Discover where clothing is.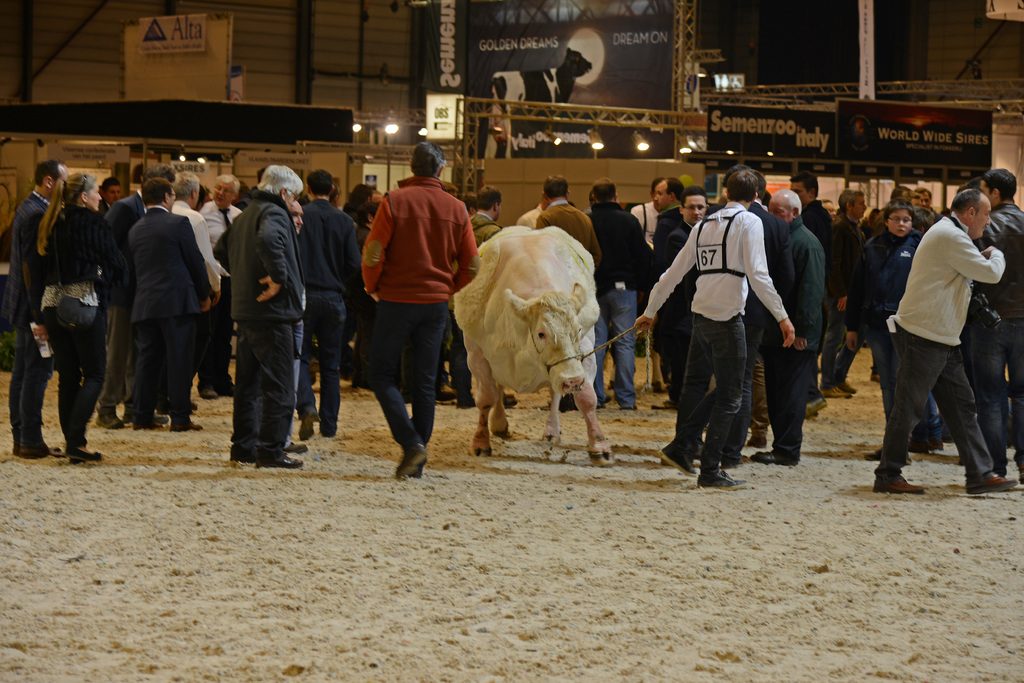
Discovered at bbox=[750, 214, 822, 452].
